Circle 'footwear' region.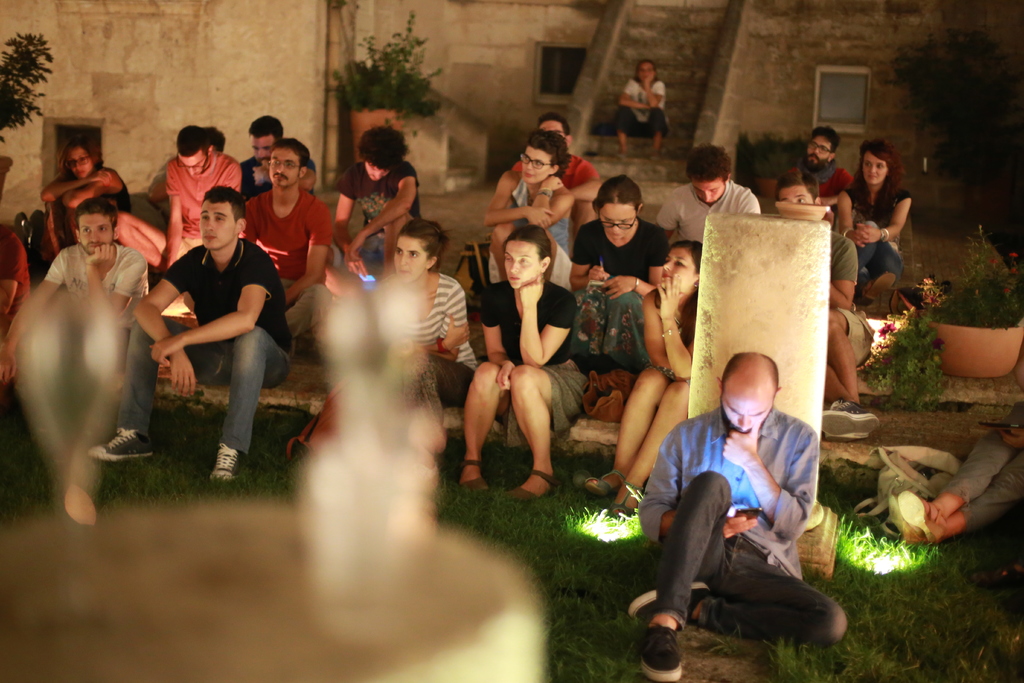
Region: x1=463, y1=460, x2=495, y2=494.
